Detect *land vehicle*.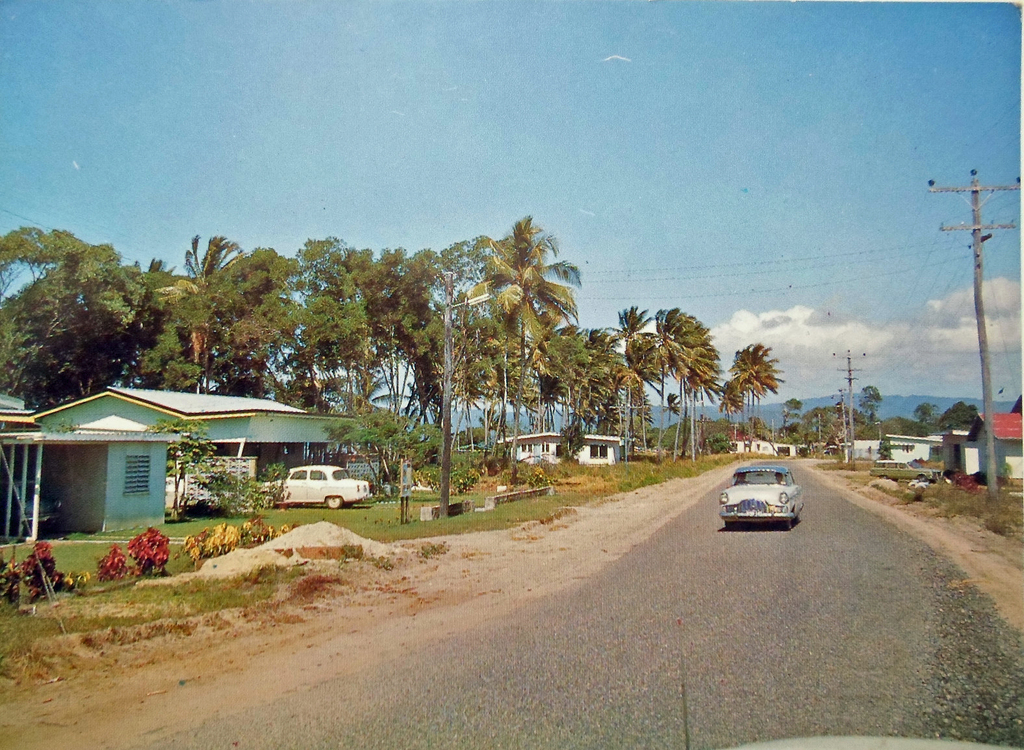
Detected at <bbox>866, 453, 938, 481</bbox>.
